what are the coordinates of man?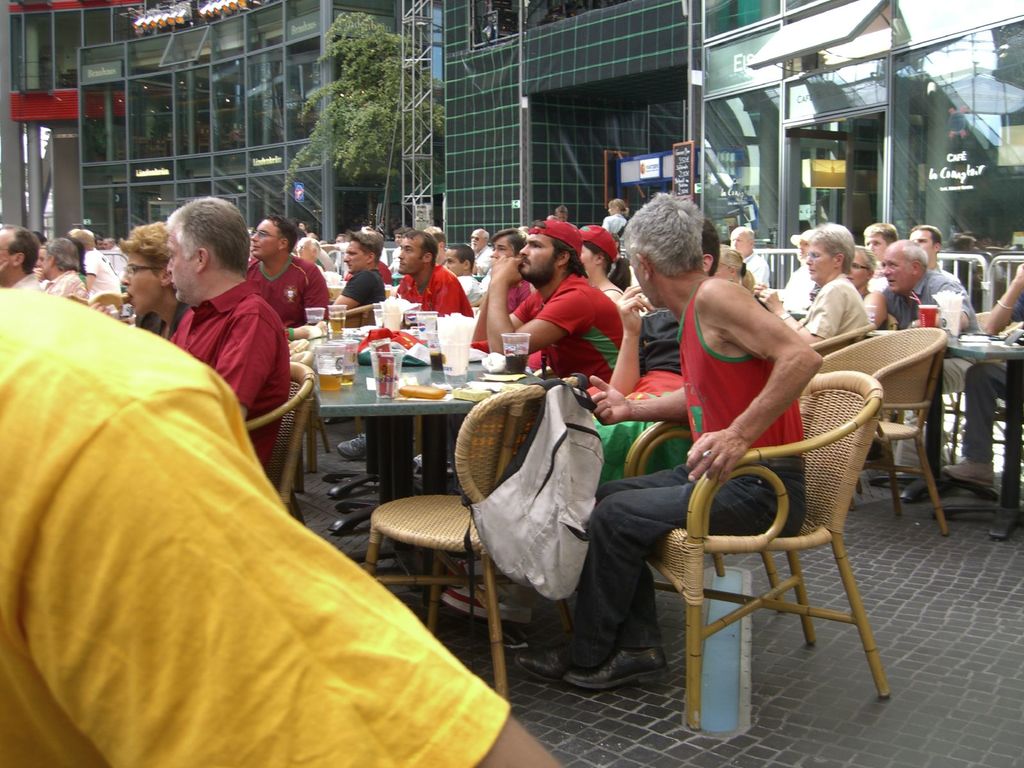
464 219 625 384.
